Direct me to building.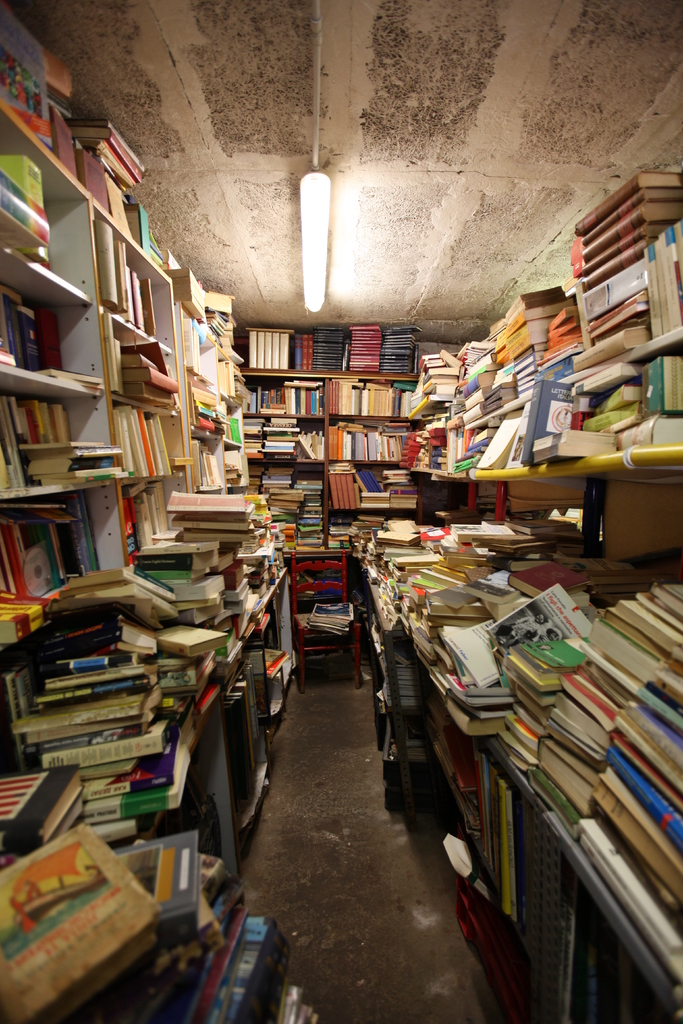
Direction: (0, 0, 682, 1023).
